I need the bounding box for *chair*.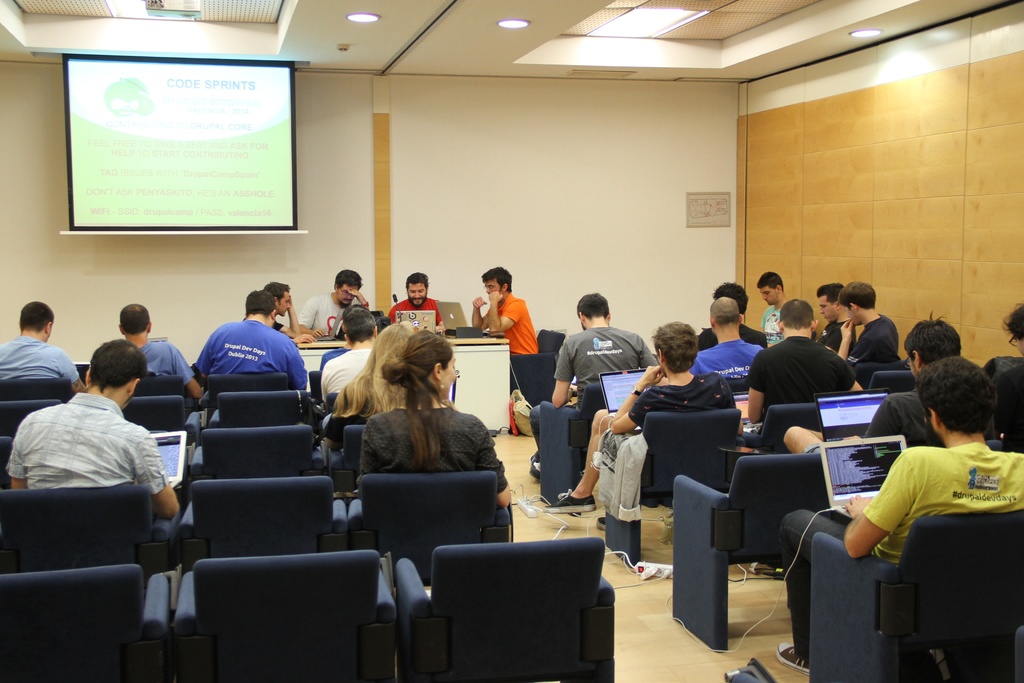
Here it is: locate(120, 393, 204, 457).
